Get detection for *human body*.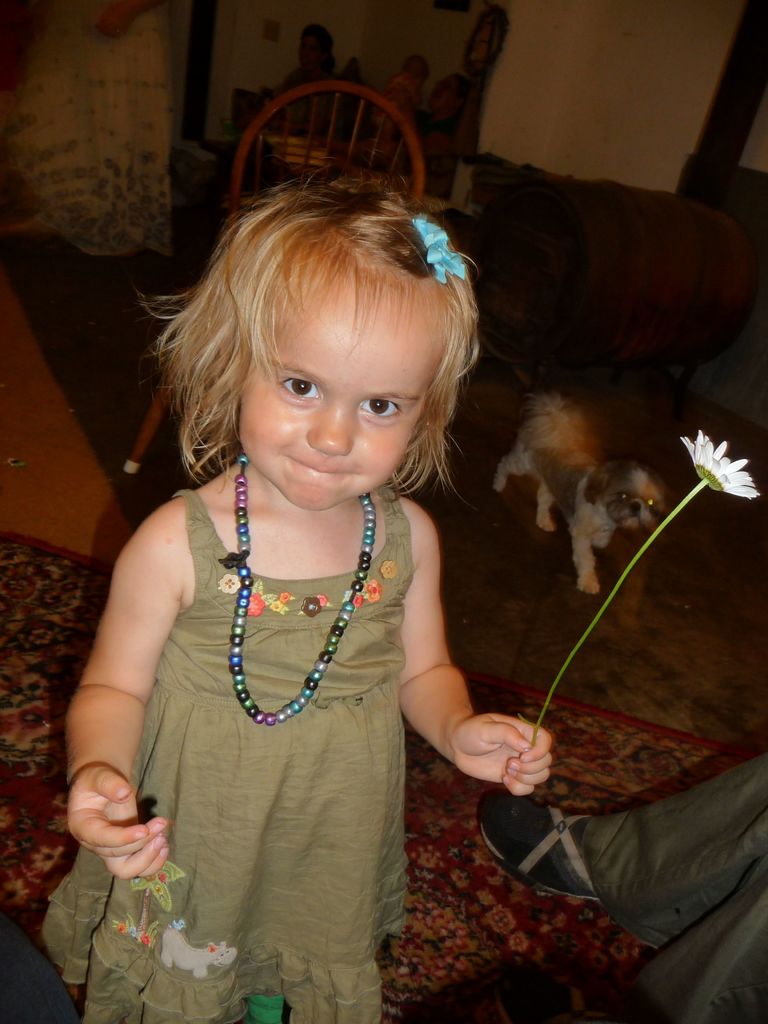
Detection: bbox(367, 66, 456, 197).
